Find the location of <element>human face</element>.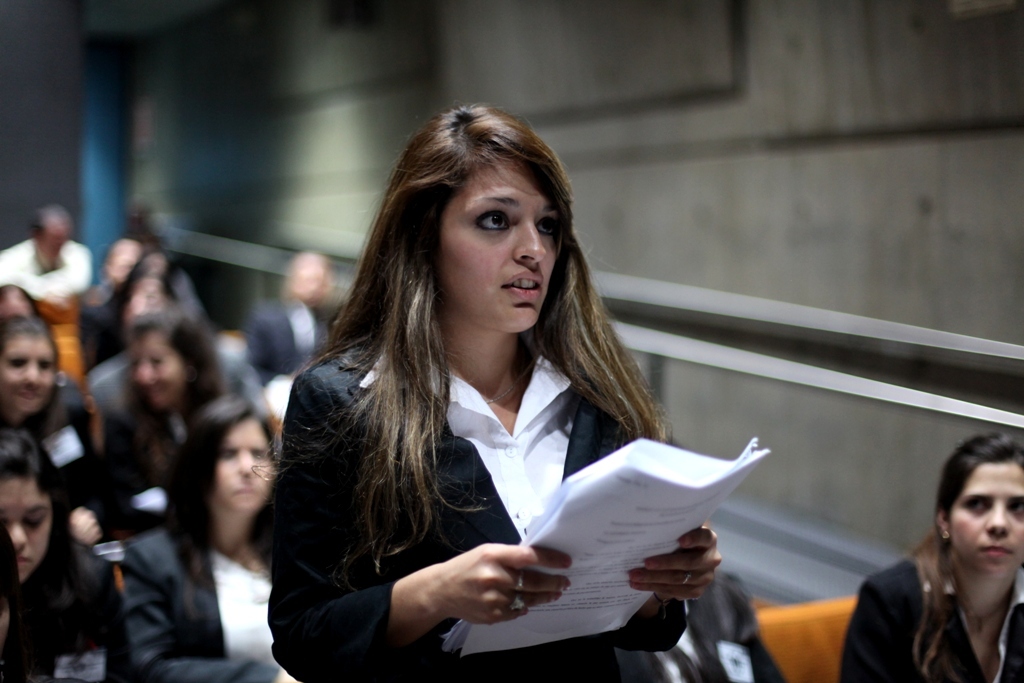
Location: BBox(0, 474, 53, 586).
